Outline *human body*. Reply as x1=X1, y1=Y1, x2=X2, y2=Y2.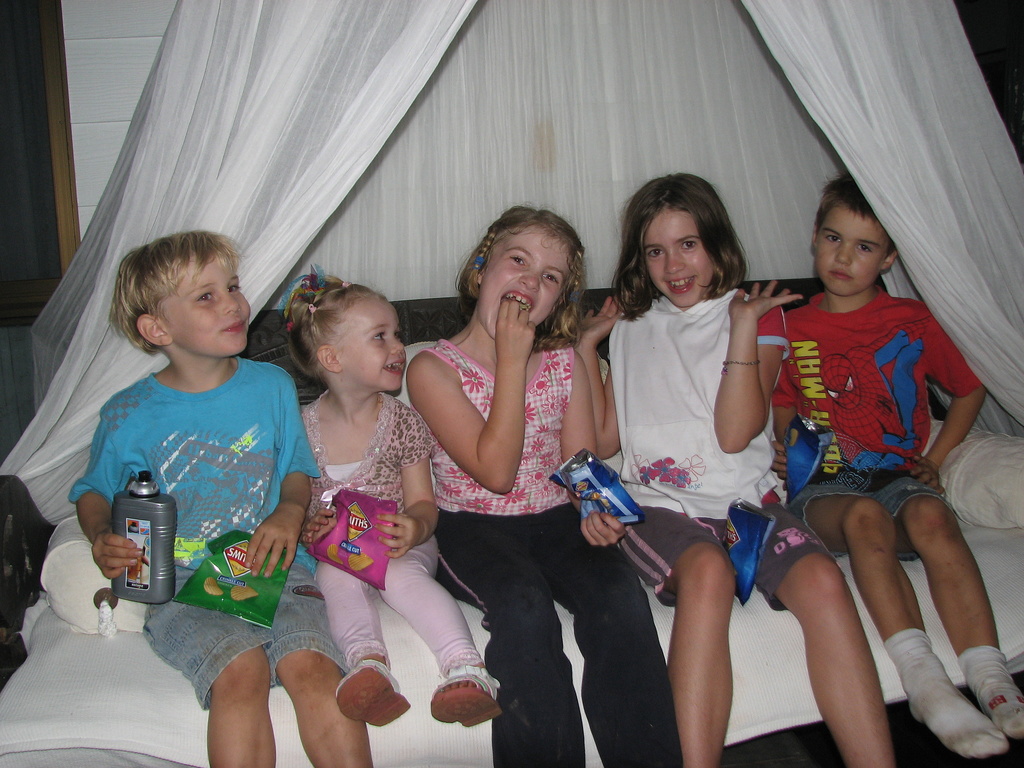
x1=66, y1=352, x2=374, y2=767.
